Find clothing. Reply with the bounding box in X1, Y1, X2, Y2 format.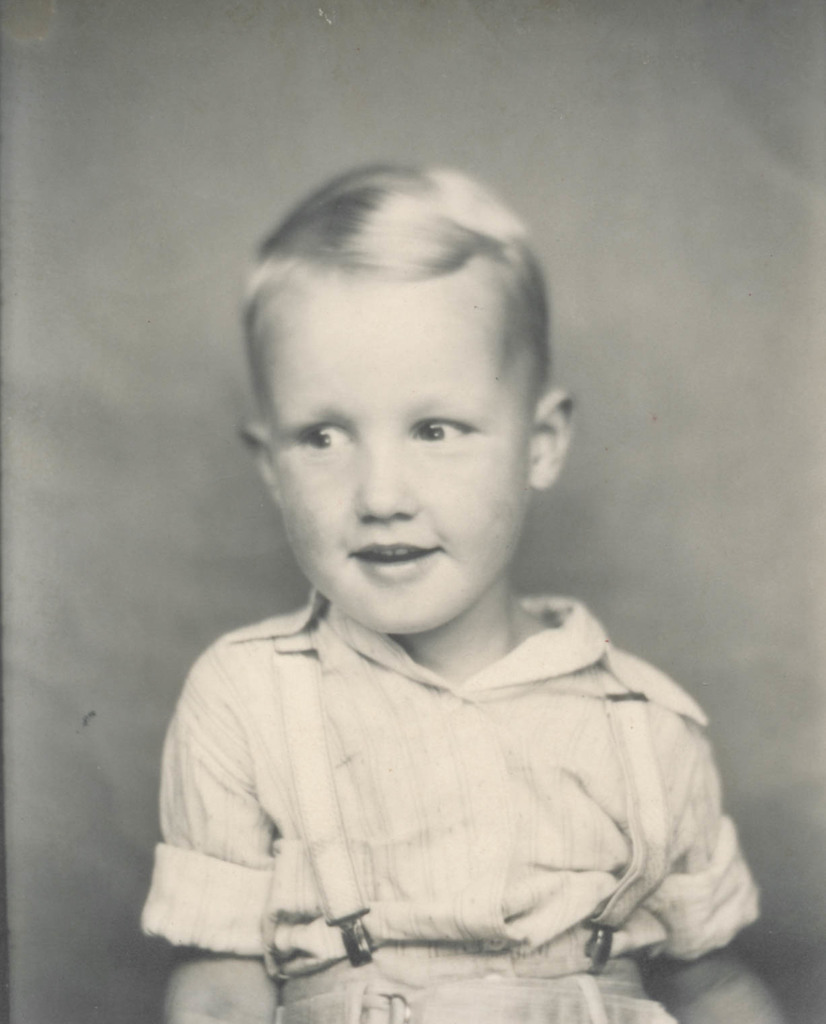
125, 548, 762, 990.
